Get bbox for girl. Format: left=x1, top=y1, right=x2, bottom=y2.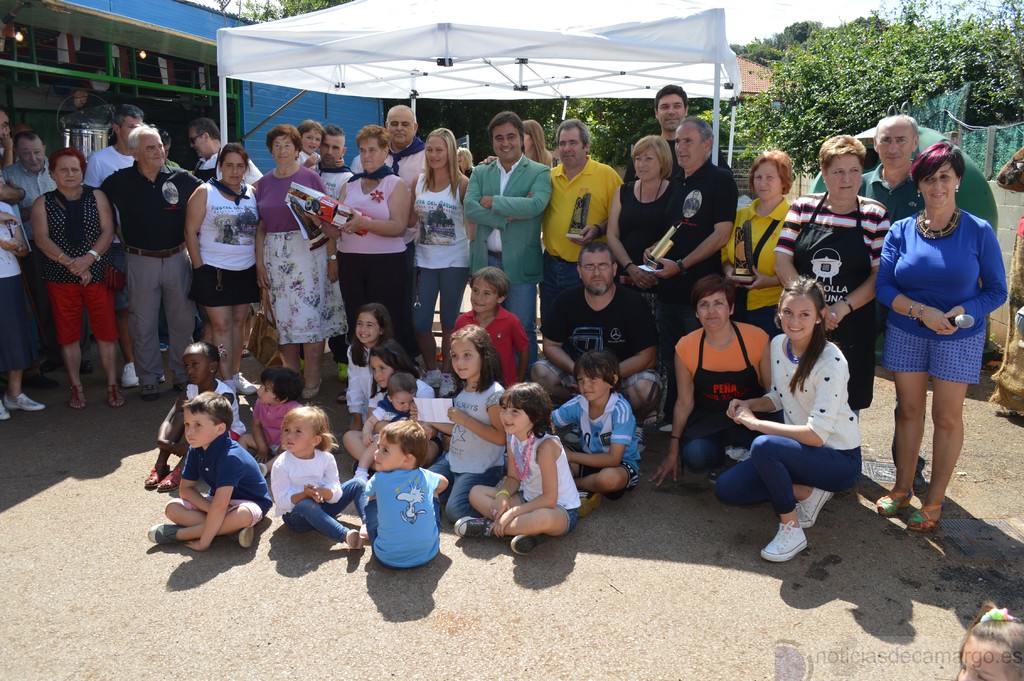
left=271, top=402, right=371, bottom=549.
